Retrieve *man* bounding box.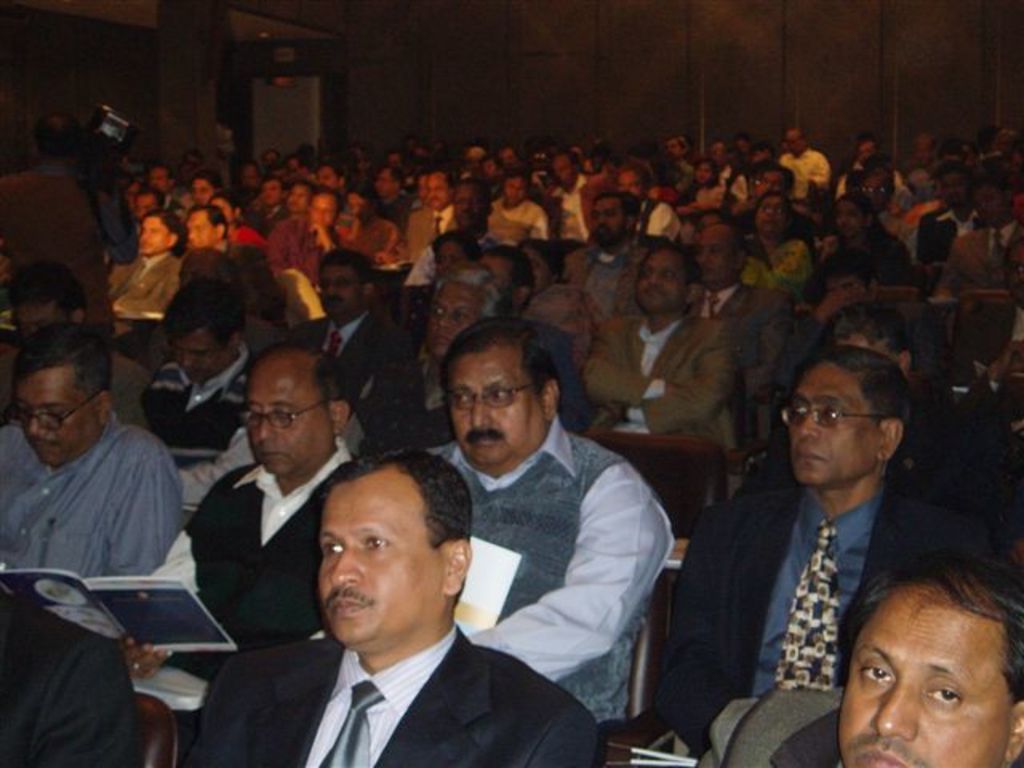
Bounding box: <region>410, 296, 691, 747</region>.
